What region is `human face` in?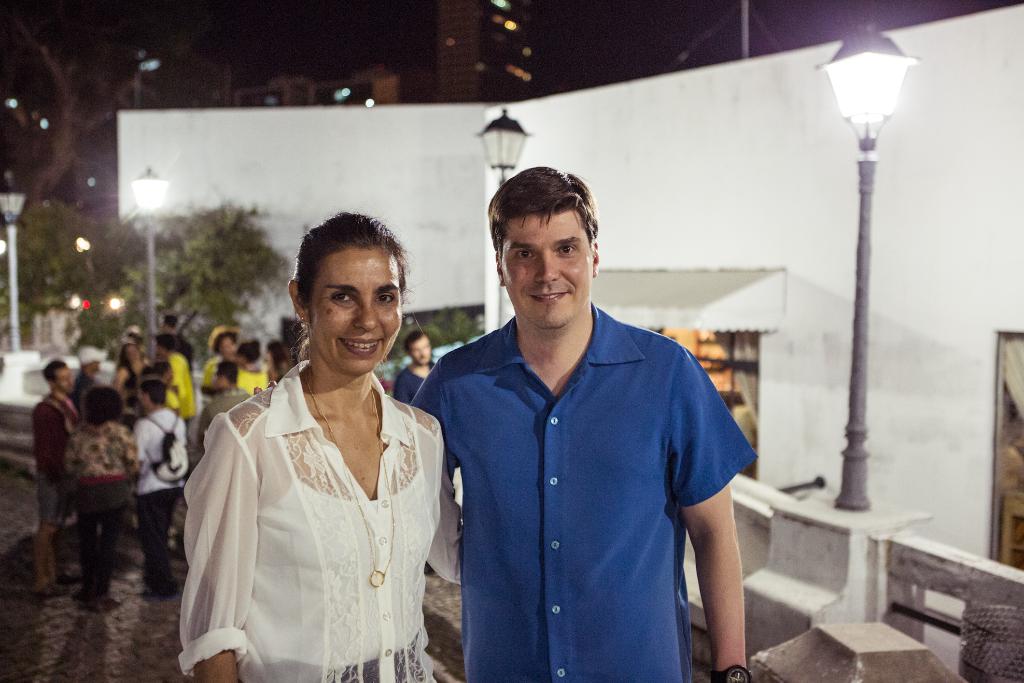
region(54, 365, 73, 397).
